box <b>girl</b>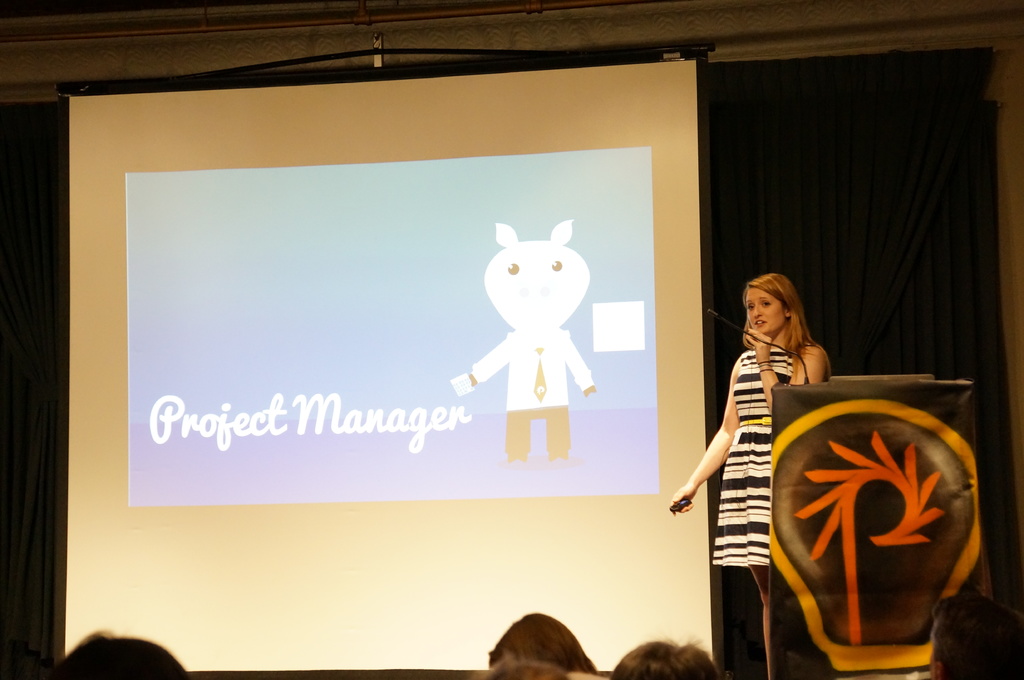
[668,273,831,679]
